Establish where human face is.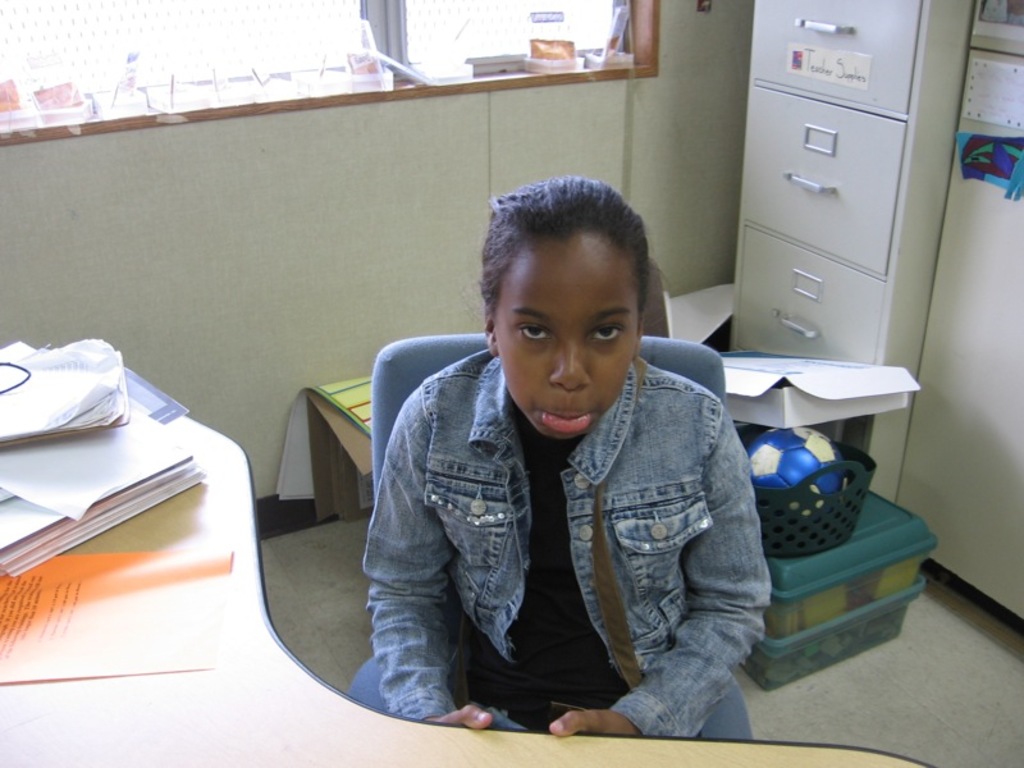
Established at x1=488 y1=229 x2=636 y2=438.
